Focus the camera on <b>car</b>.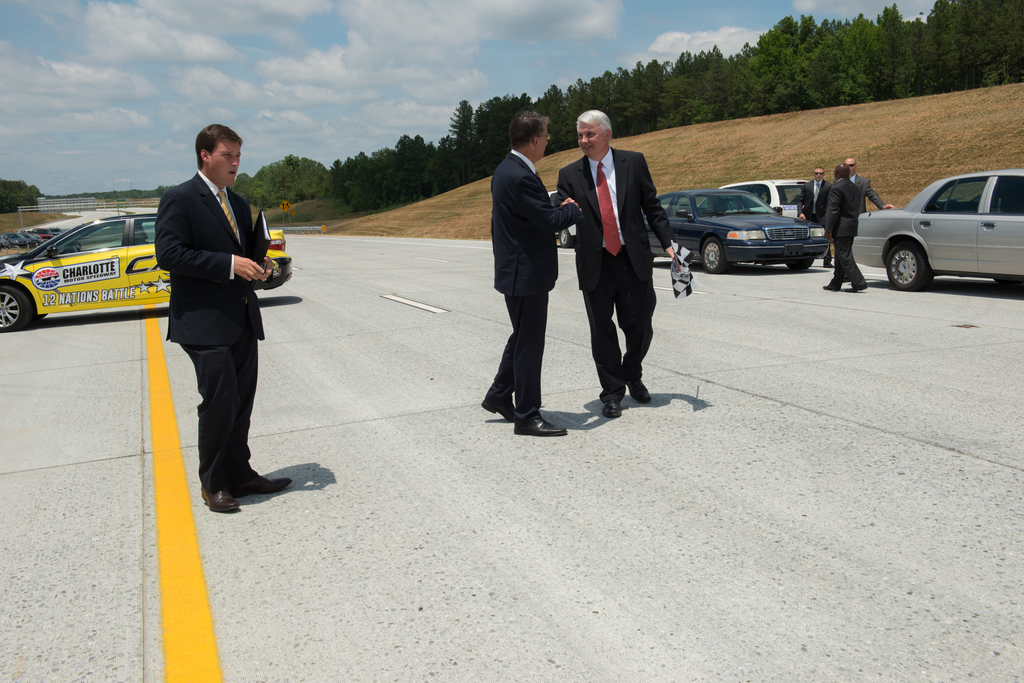
Focus region: {"x1": 720, "y1": 179, "x2": 805, "y2": 217}.
